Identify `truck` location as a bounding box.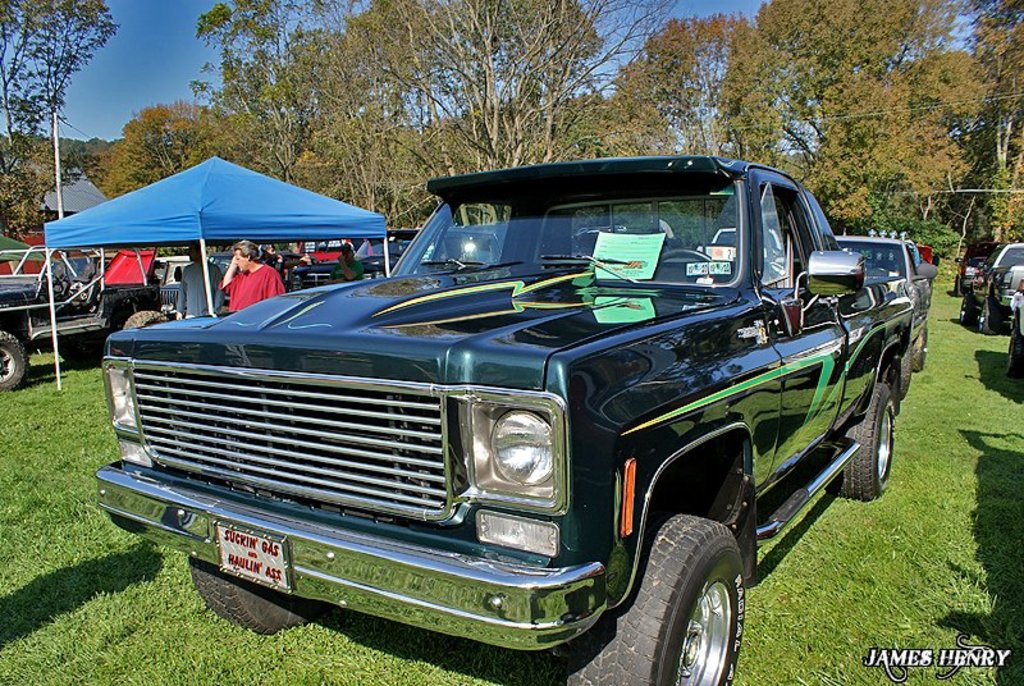
95:165:928:678.
